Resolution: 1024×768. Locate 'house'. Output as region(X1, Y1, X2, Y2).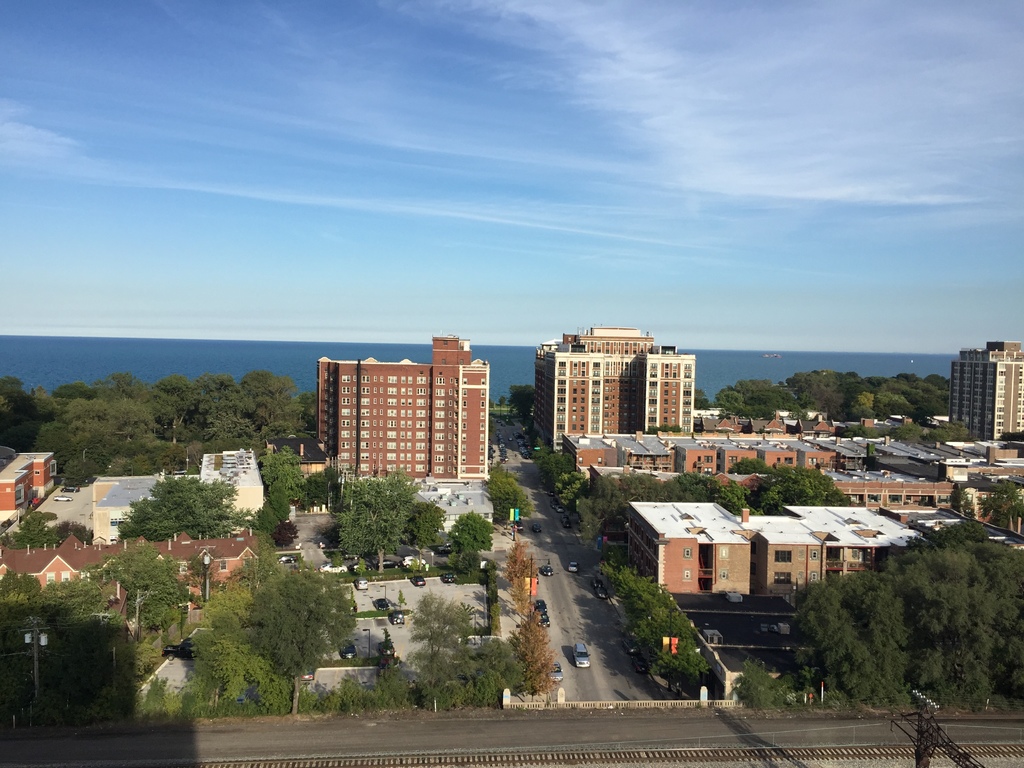
region(538, 322, 691, 436).
